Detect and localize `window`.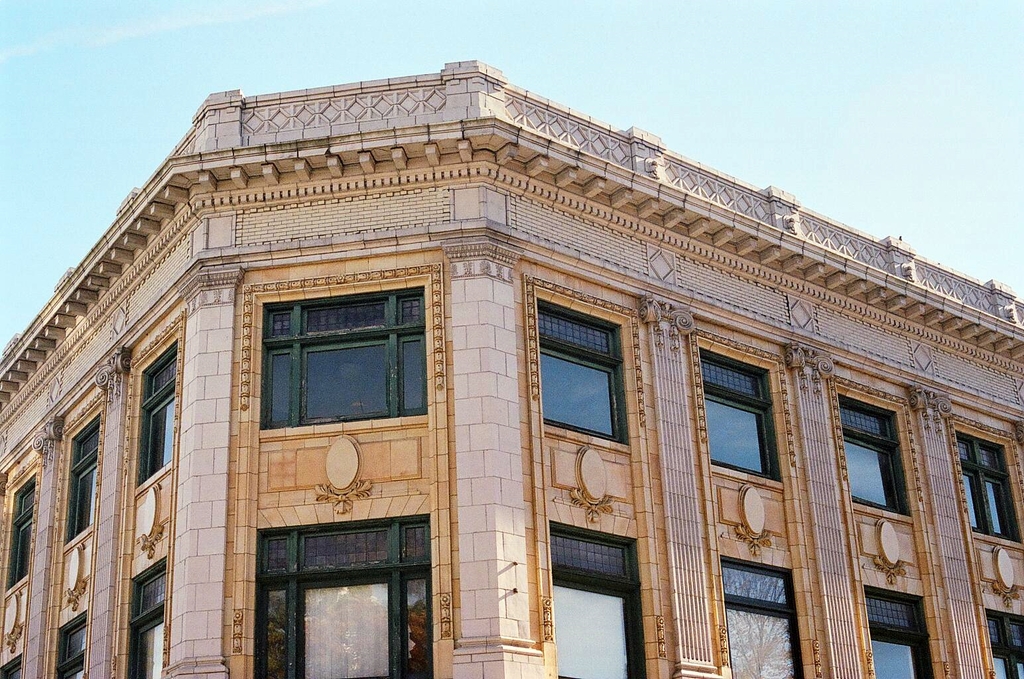
Localized at BBox(716, 554, 806, 678).
